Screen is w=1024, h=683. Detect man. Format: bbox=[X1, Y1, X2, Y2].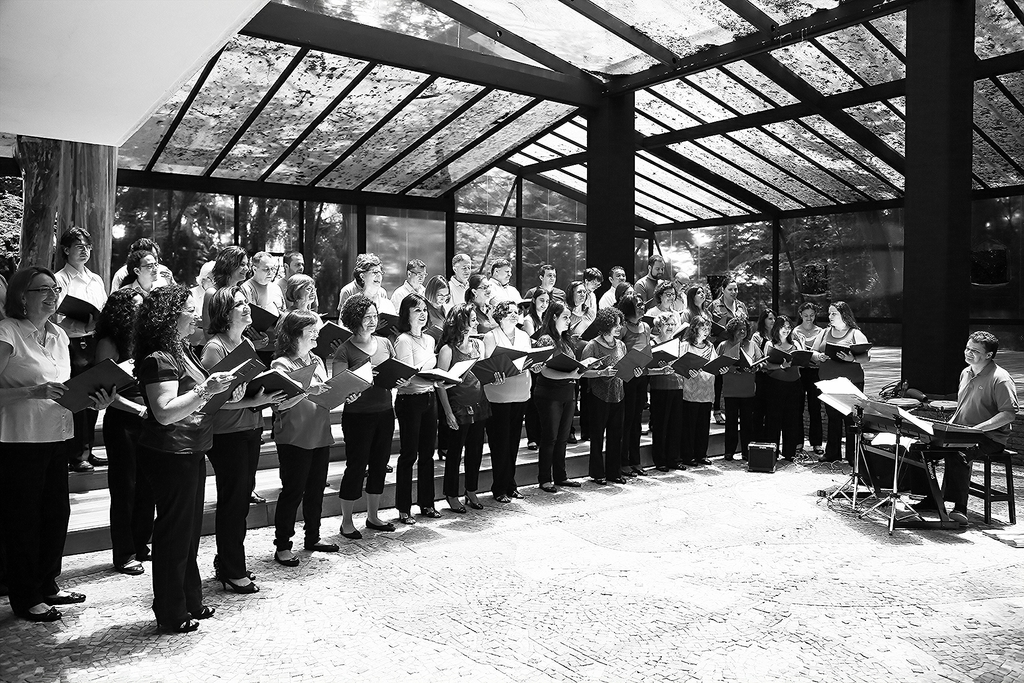
bbox=[186, 262, 216, 318].
